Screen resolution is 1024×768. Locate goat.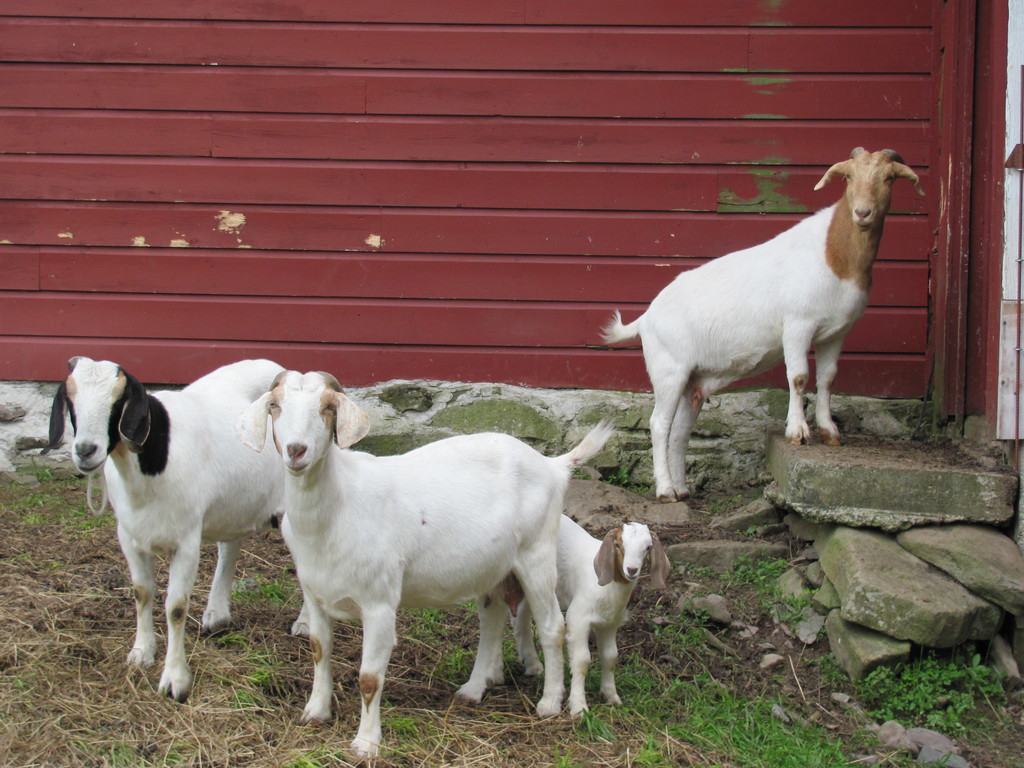
236,369,622,767.
